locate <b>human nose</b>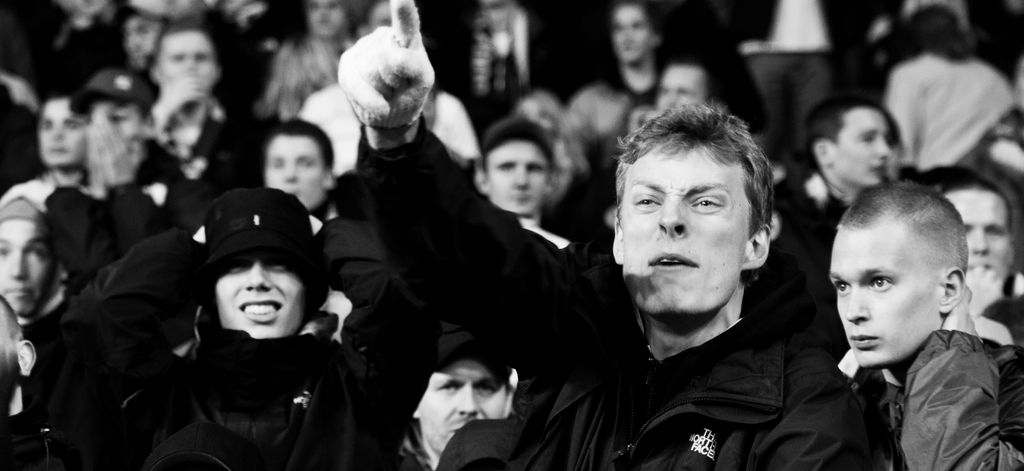
<box>508,164,530,189</box>
